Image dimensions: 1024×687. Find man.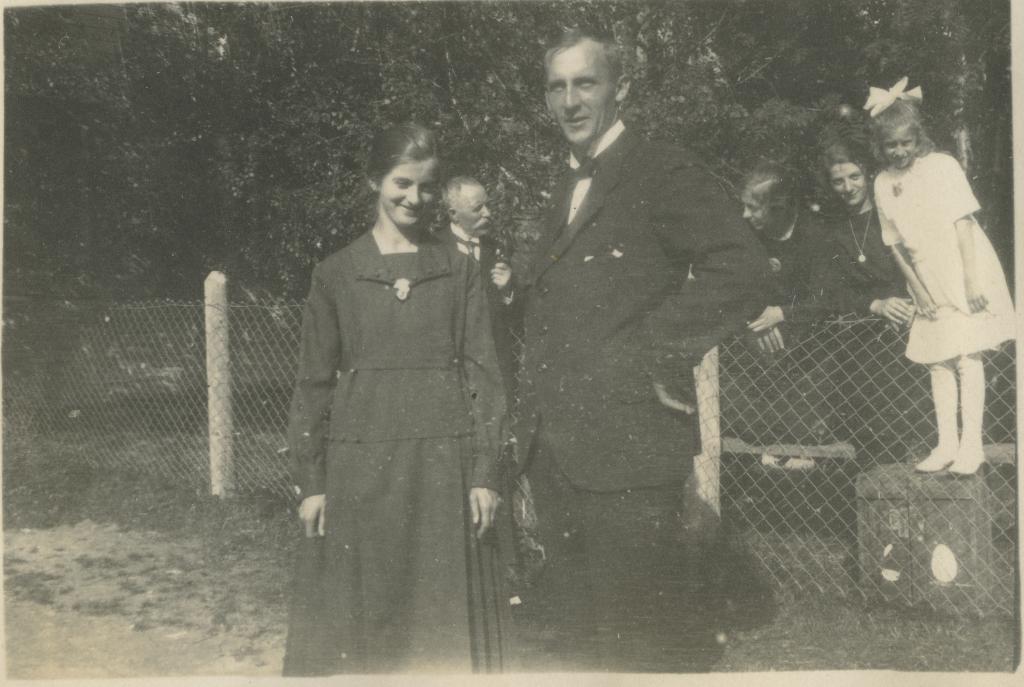
x1=515, y1=26, x2=772, y2=672.
